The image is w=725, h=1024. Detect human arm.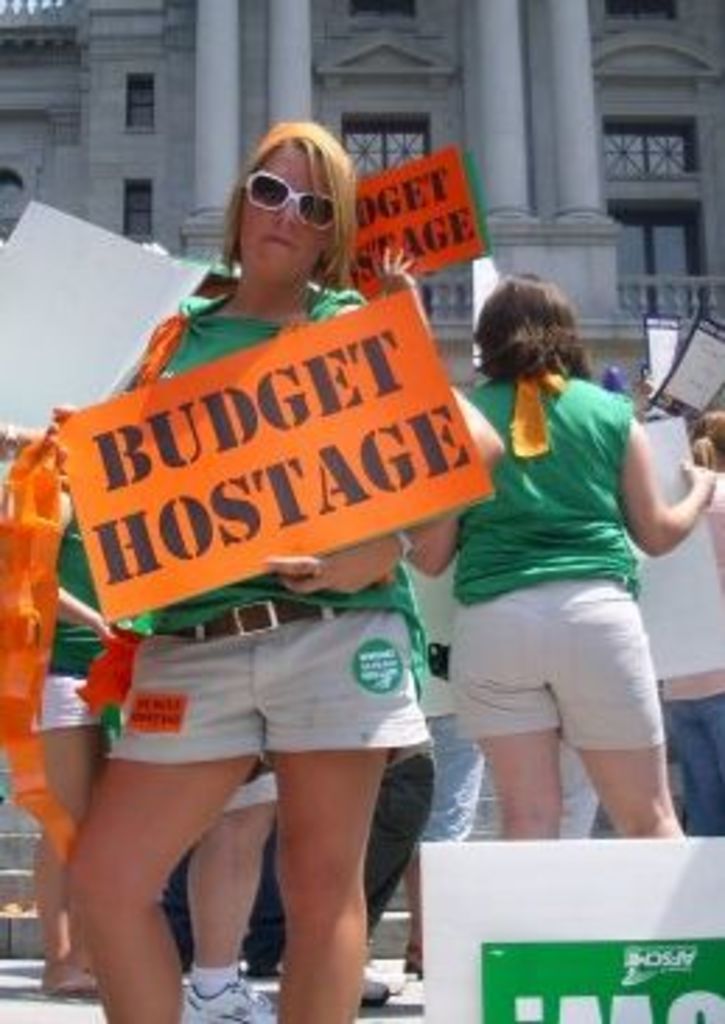
Detection: box(616, 386, 714, 576).
